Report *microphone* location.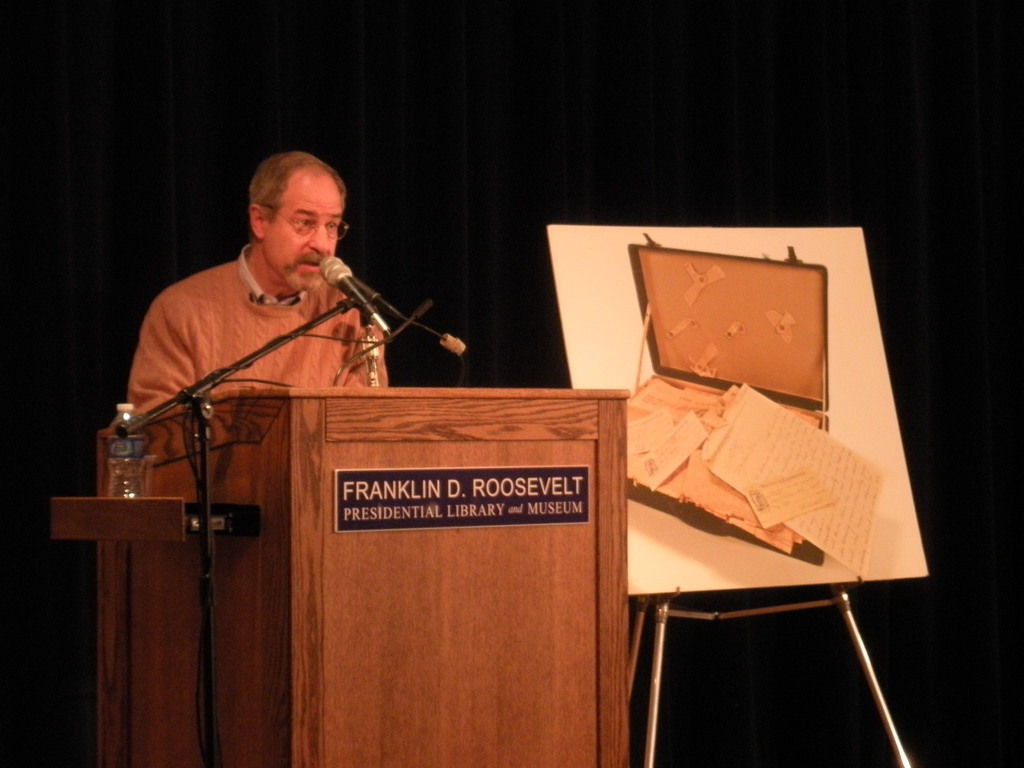
Report: locate(319, 252, 386, 347).
